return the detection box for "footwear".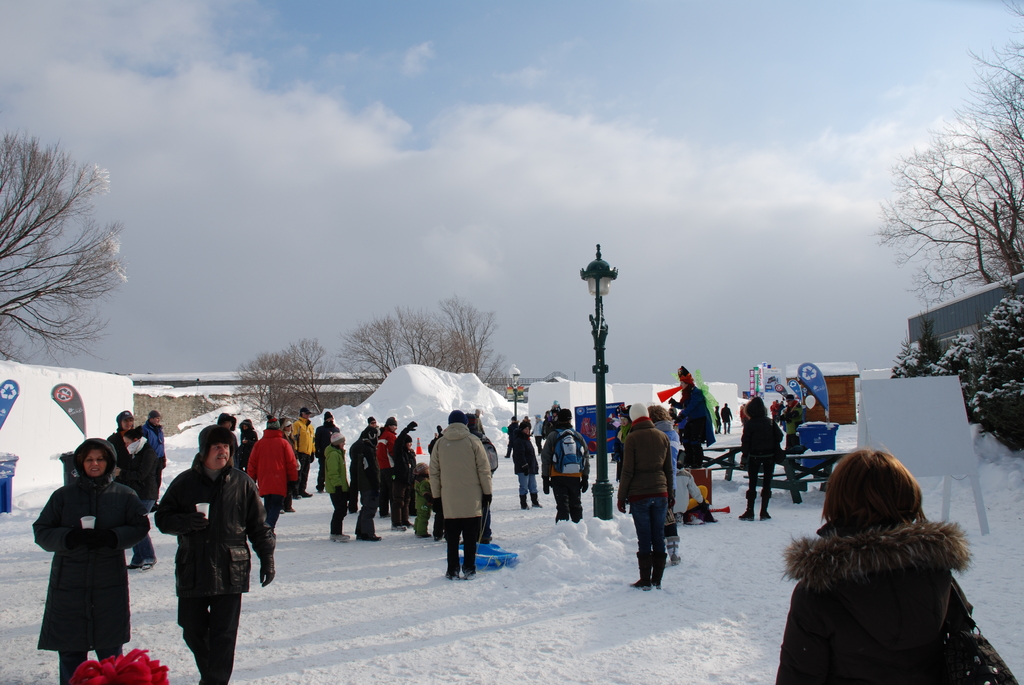
(630,552,650,586).
